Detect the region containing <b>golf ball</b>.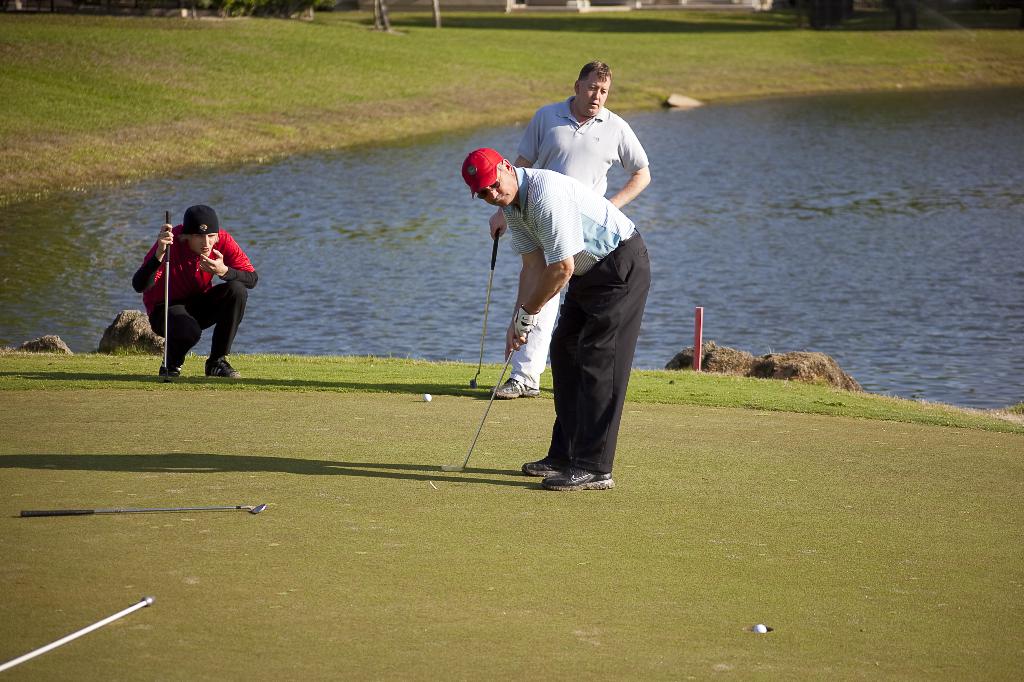
BBox(422, 393, 433, 402).
